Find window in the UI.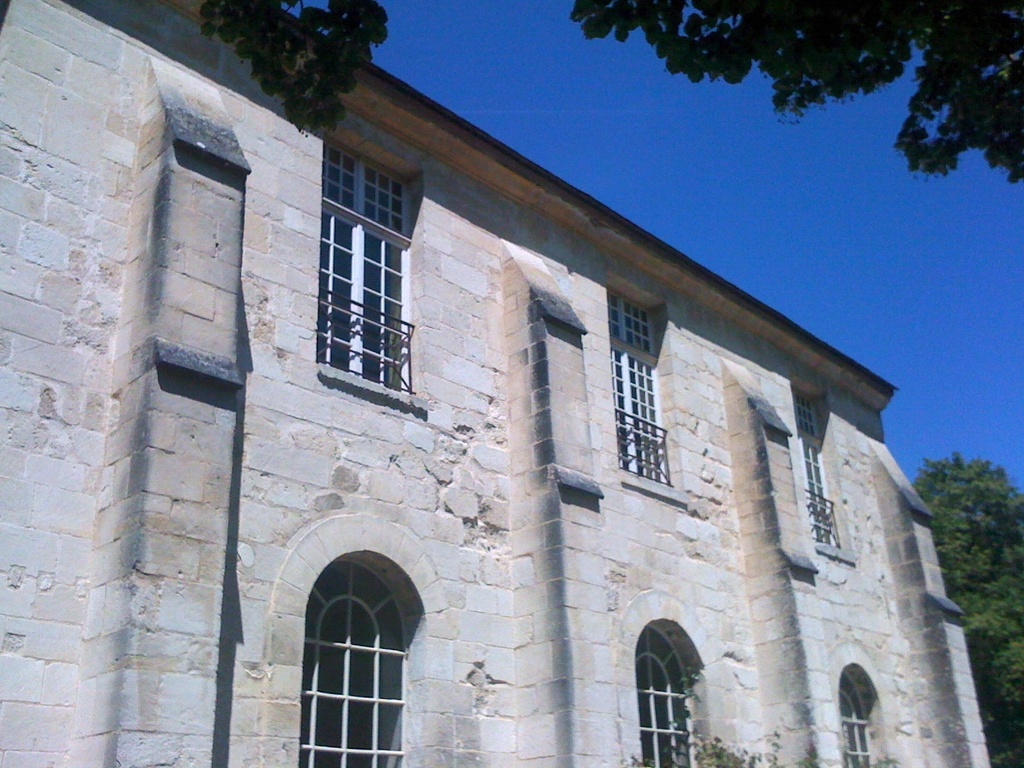
UI element at 792, 390, 842, 542.
